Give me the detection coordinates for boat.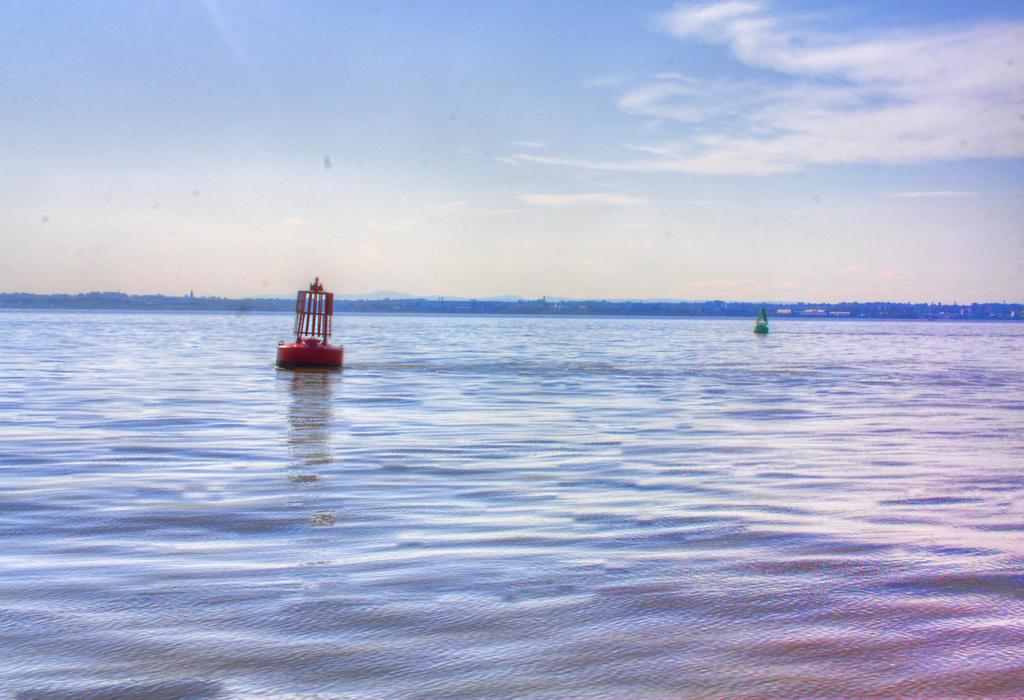
(264, 277, 344, 375).
